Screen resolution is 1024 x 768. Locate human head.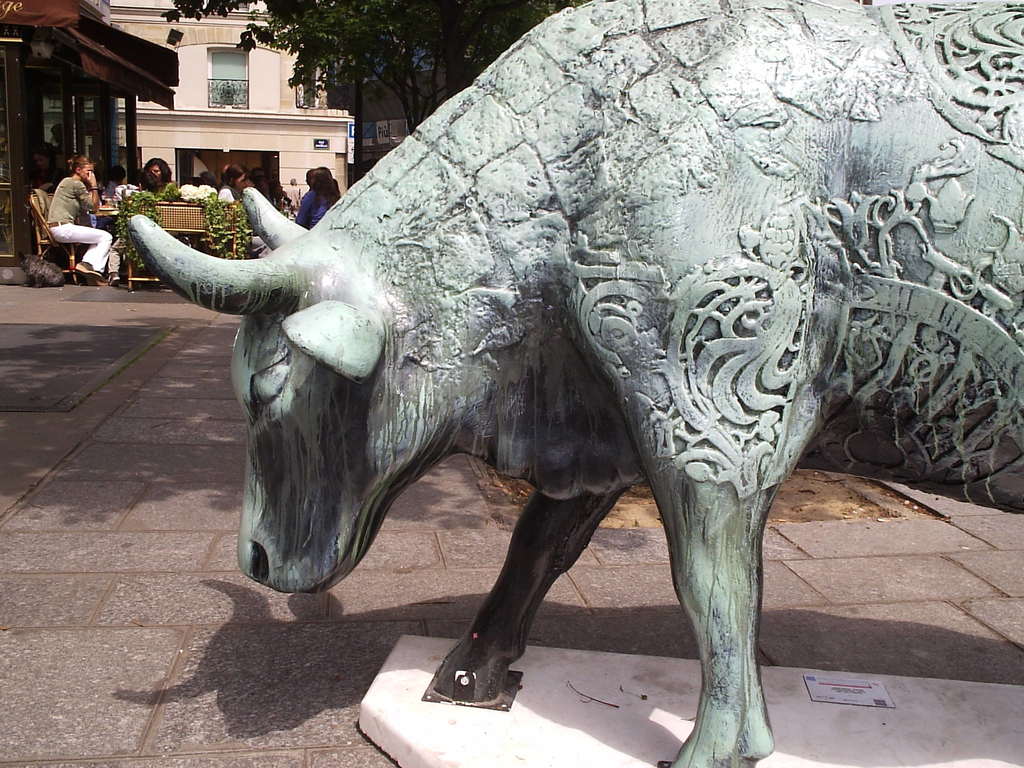
{"left": 109, "top": 166, "right": 125, "bottom": 184}.
